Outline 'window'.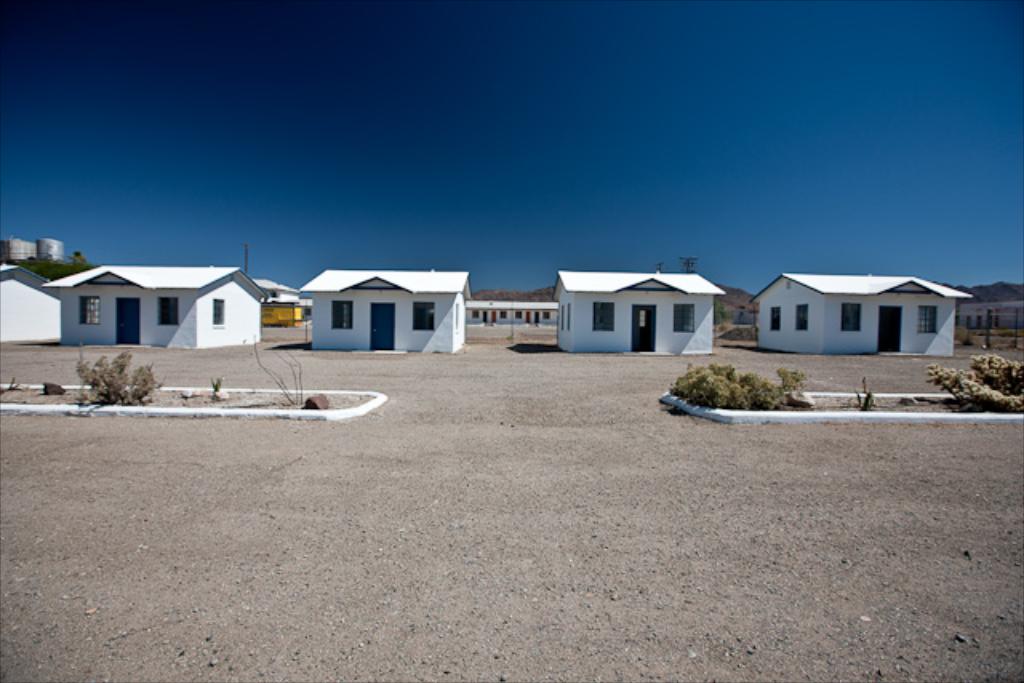
Outline: <bbox>590, 304, 619, 333</bbox>.
